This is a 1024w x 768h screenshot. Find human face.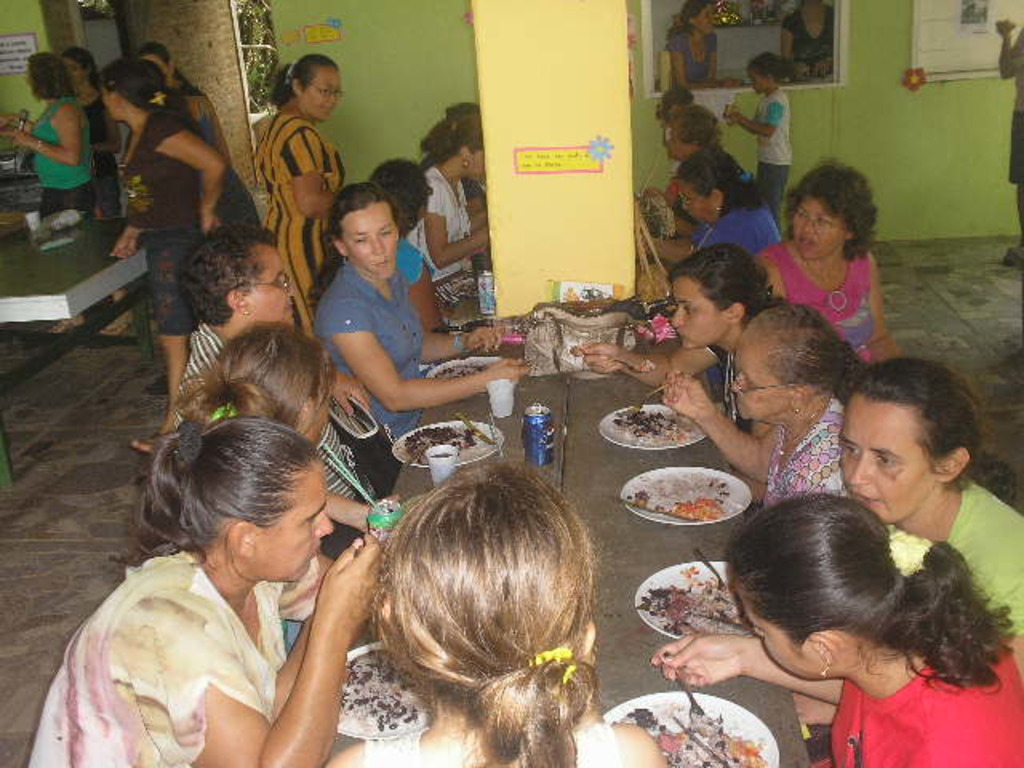
Bounding box: 834, 394, 944, 531.
